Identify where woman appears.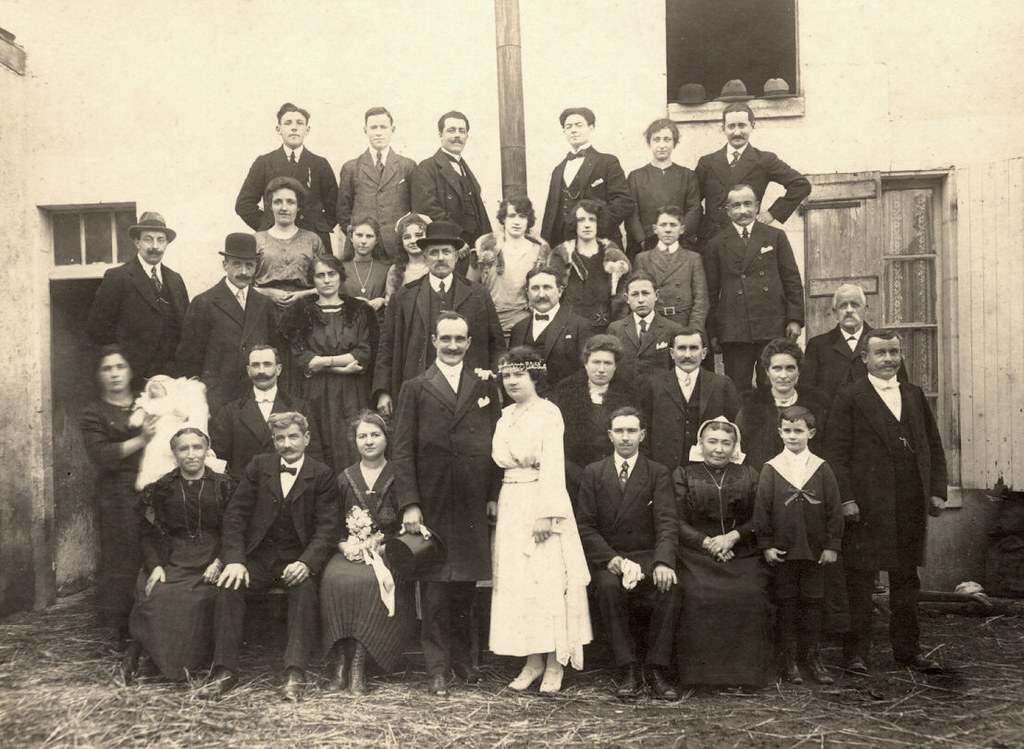
Appears at (left=140, top=424, right=241, bottom=675).
